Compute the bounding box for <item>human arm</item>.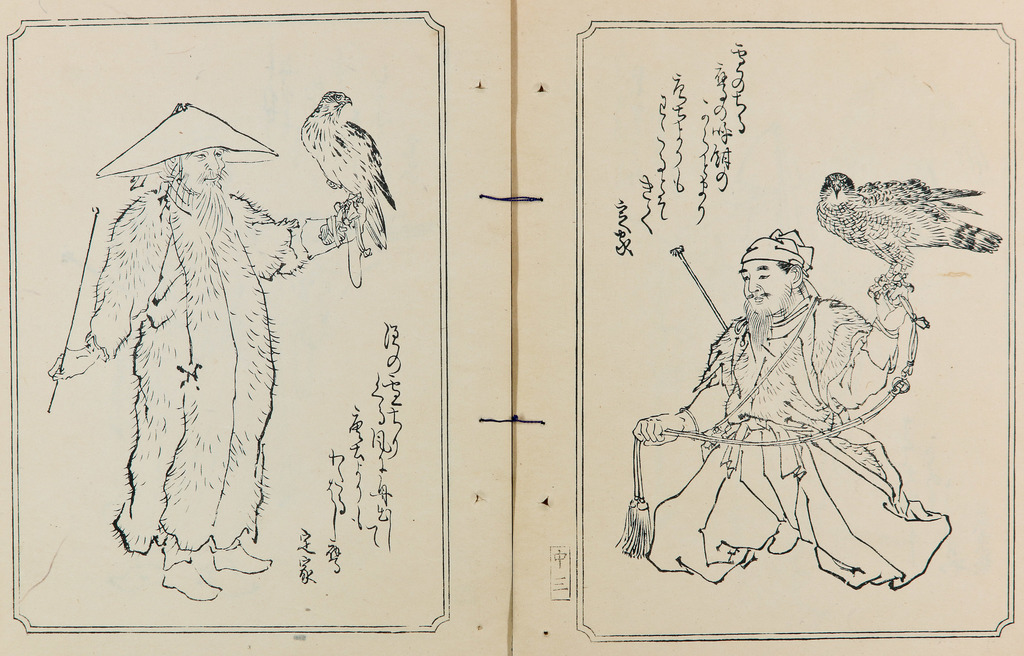
[49,208,161,387].
